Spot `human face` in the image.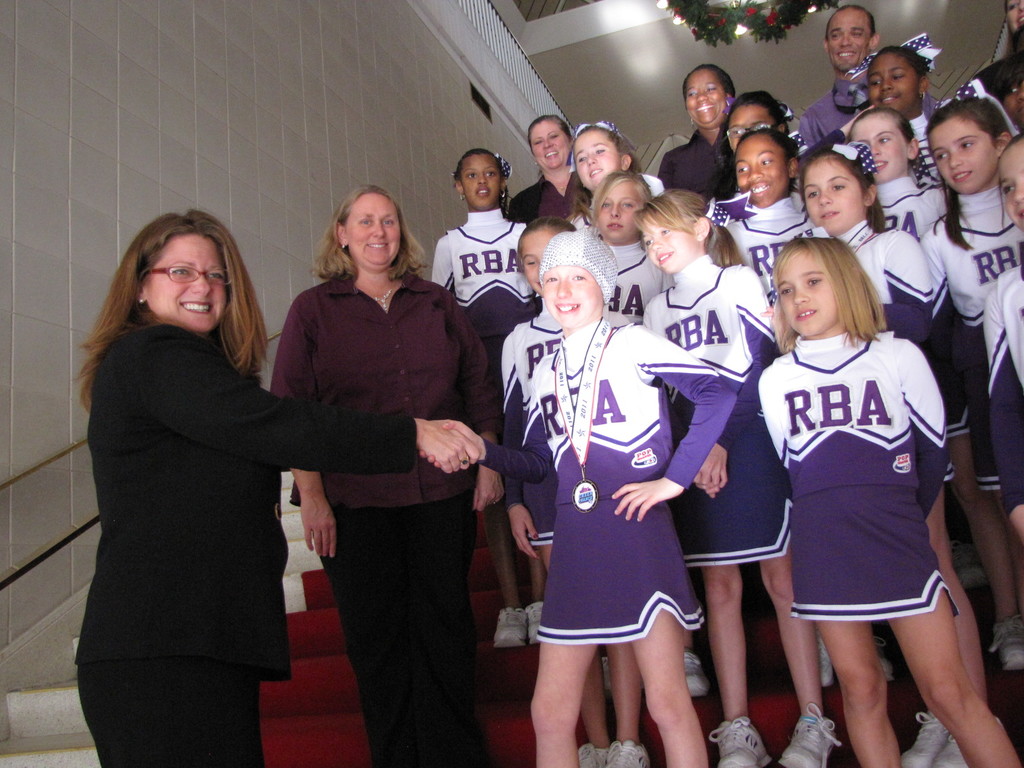
`human face` found at 333,191,405,262.
